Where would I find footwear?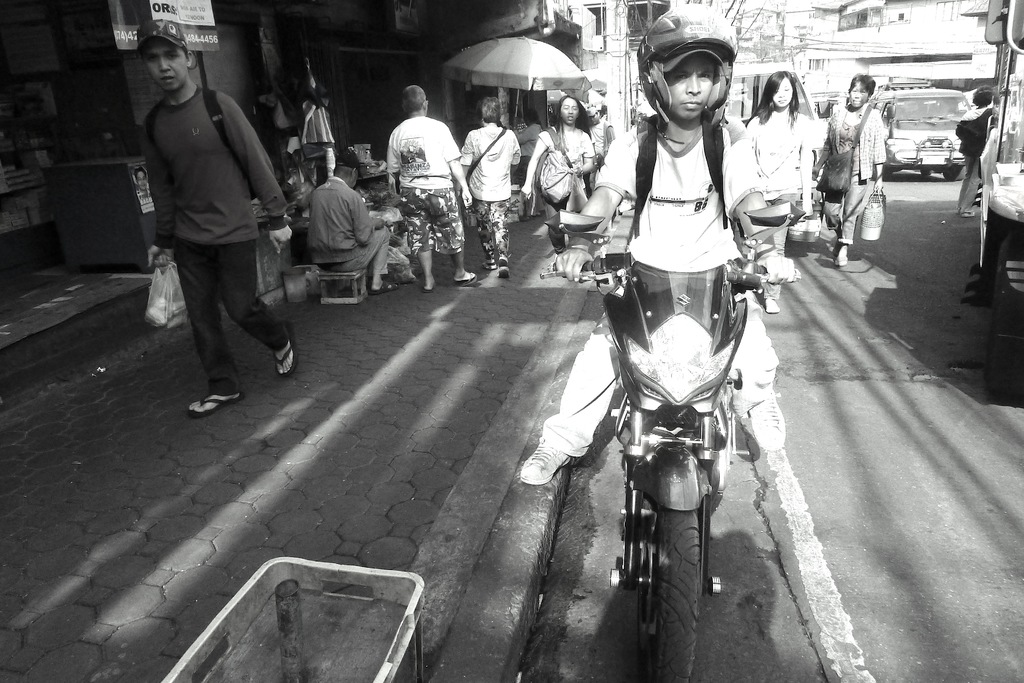
At x1=496 y1=263 x2=512 y2=280.
